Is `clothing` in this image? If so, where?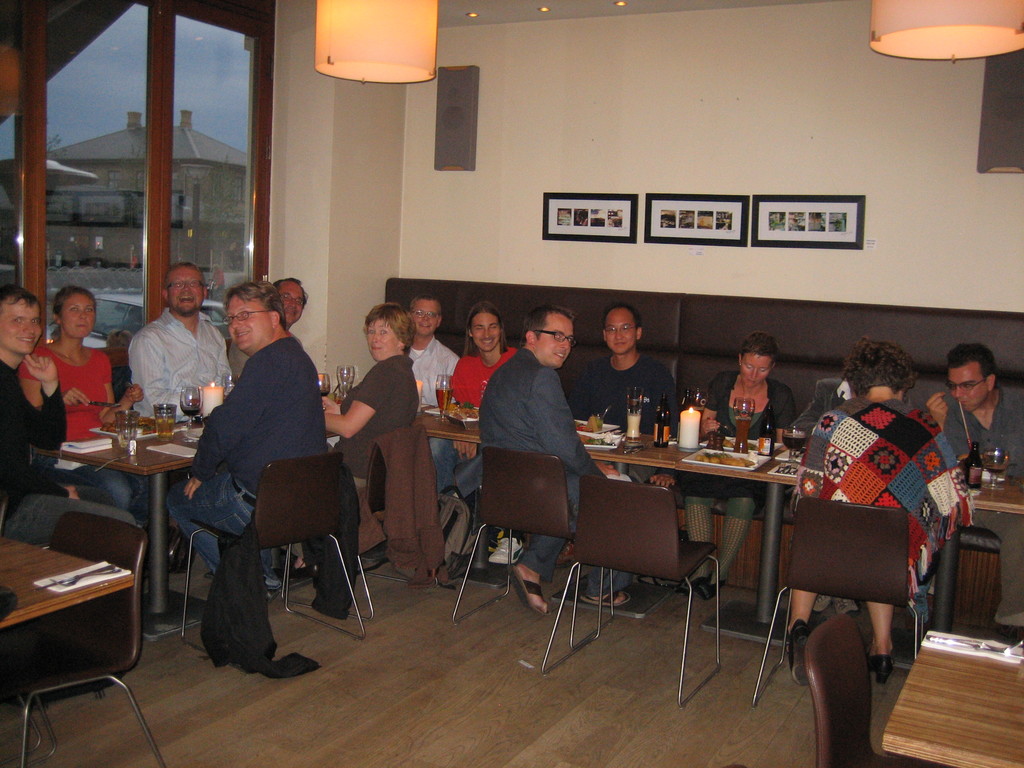
Yes, at 398/328/465/500.
